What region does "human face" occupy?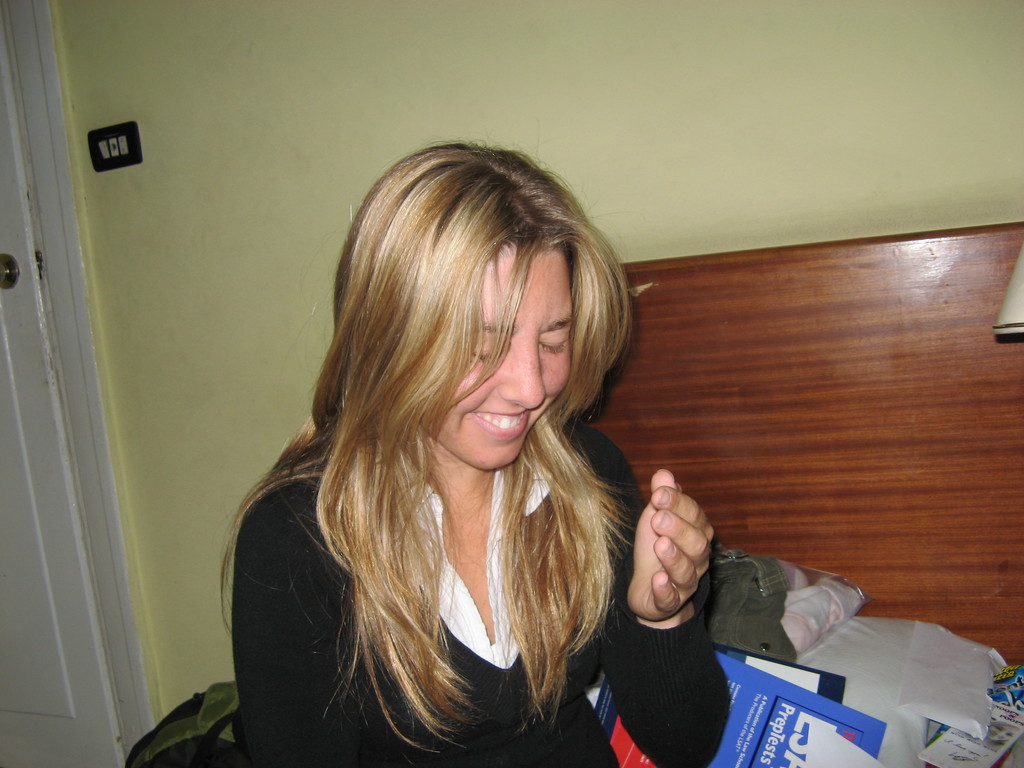
(420,252,576,468).
